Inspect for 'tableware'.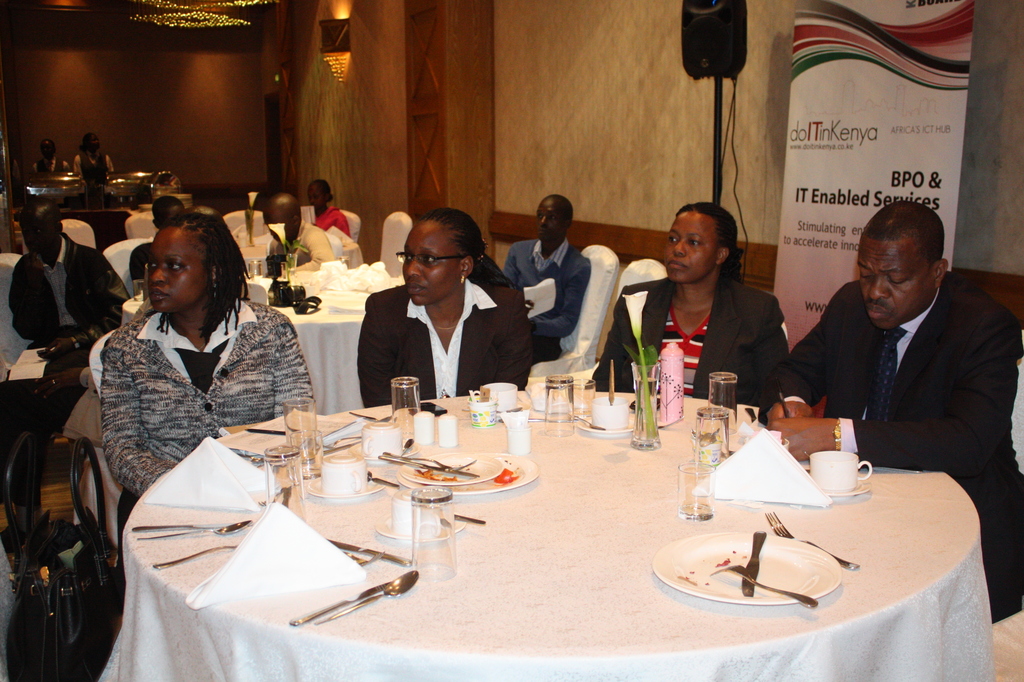
Inspection: pyautogui.locateOnScreen(676, 459, 717, 522).
